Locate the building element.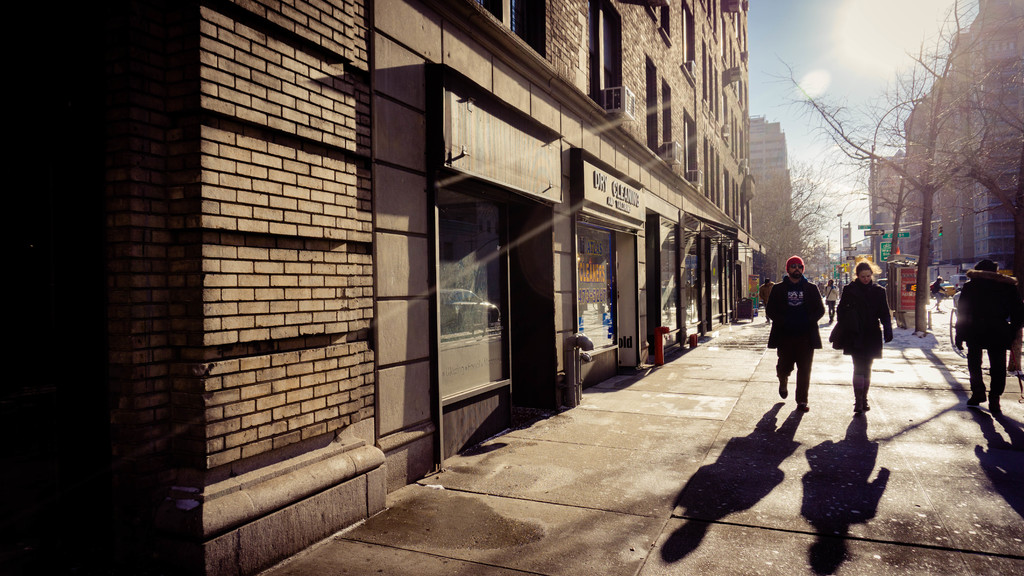
Element bbox: [left=3, top=0, right=771, bottom=575].
